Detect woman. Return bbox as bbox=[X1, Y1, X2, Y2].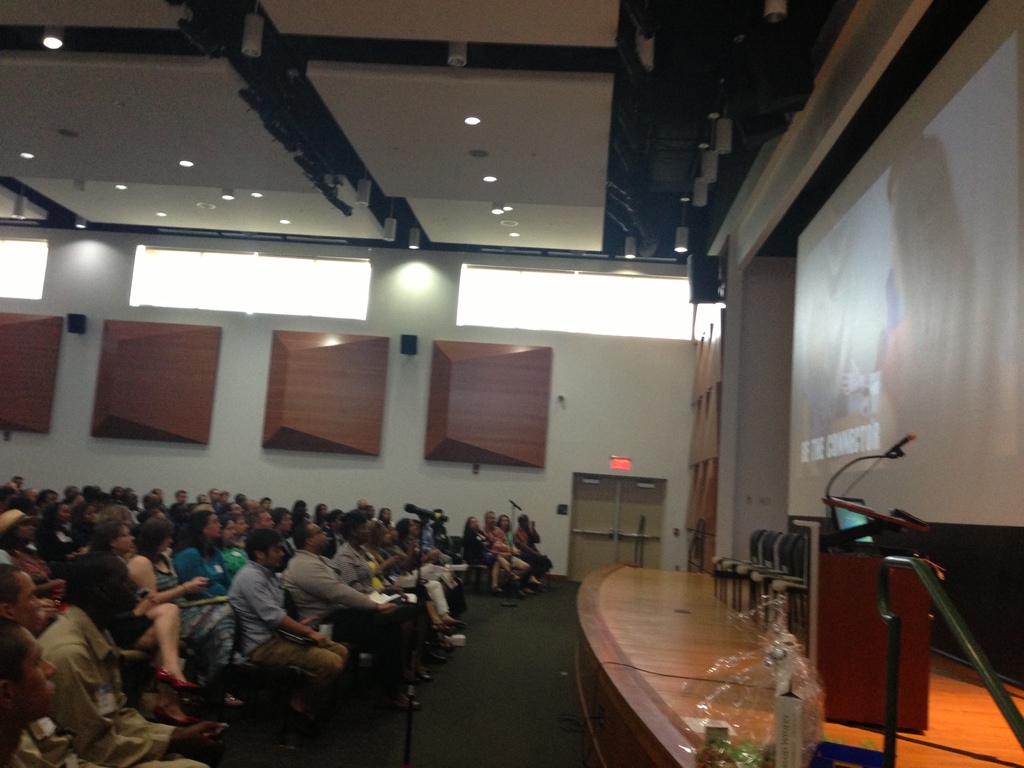
bbox=[401, 519, 453, 581].
